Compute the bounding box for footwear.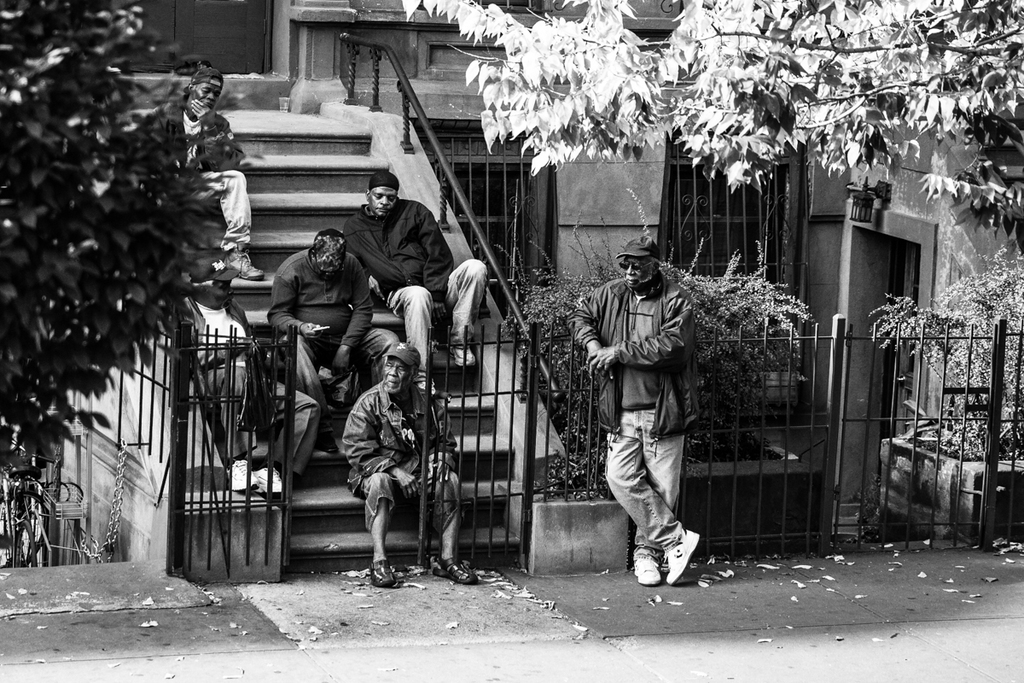
(x1=374, y1=556, x2=398, y2=589).
